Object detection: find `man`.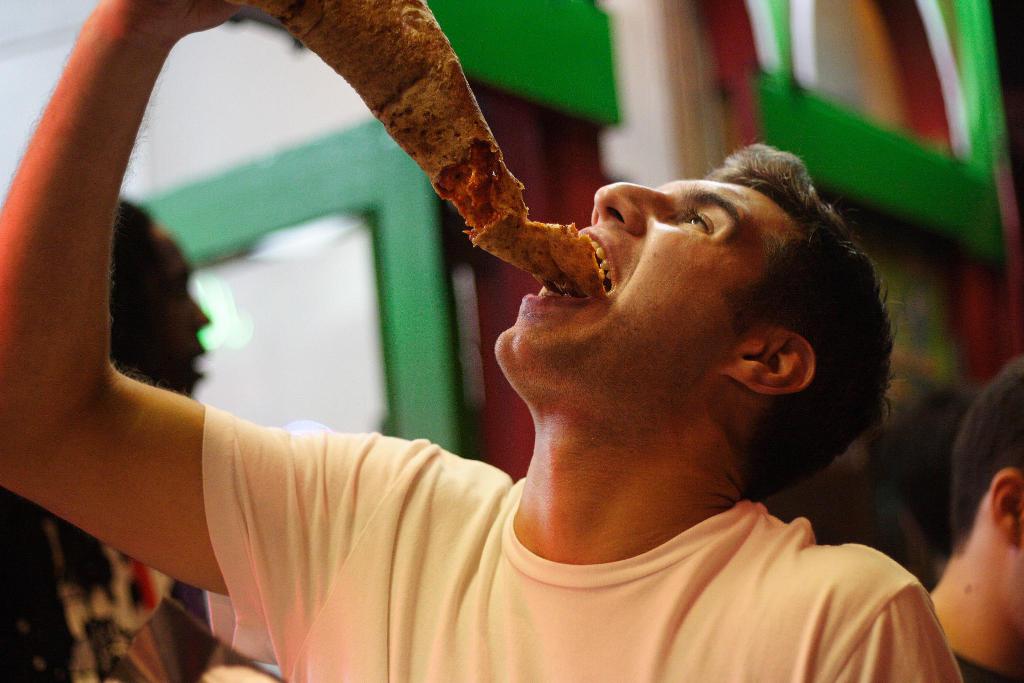
{"left": 45, "top": 103, "right": 984, "bottom": 658}.
